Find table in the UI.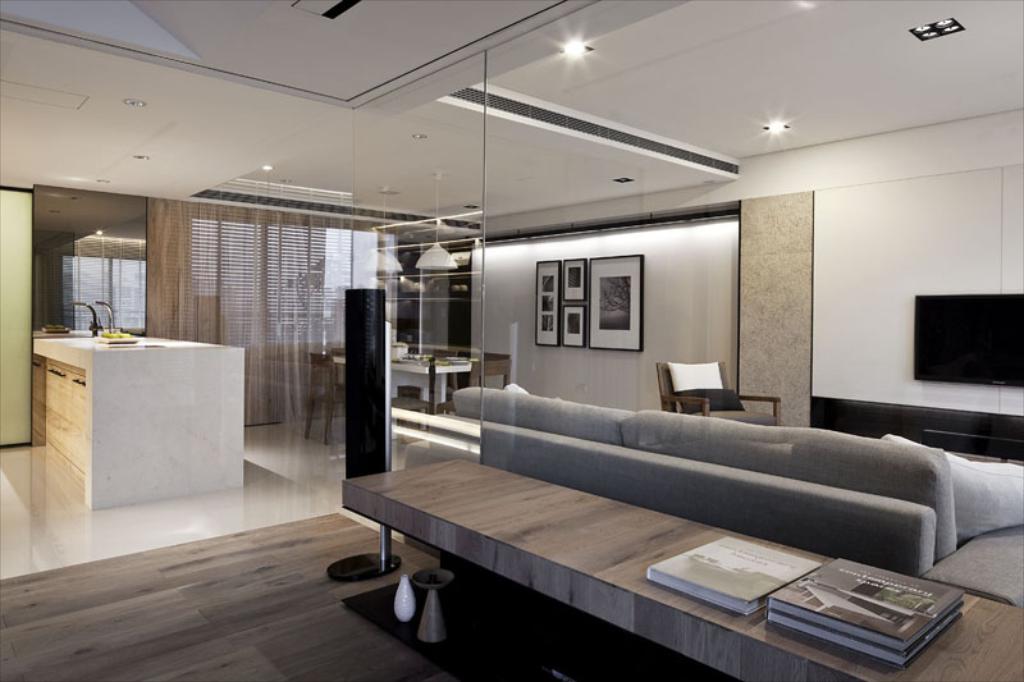
UI element at x1=20, y1=325, x2=253, y2=548.
